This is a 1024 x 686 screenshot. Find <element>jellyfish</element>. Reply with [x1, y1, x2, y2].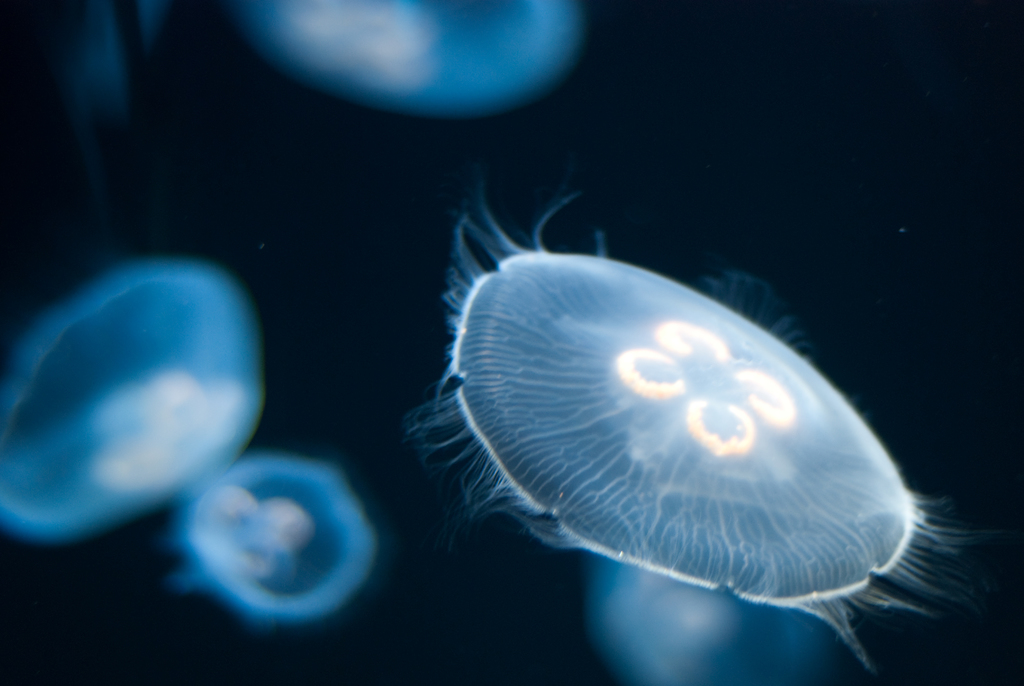
[172, 449, 379, 626].
